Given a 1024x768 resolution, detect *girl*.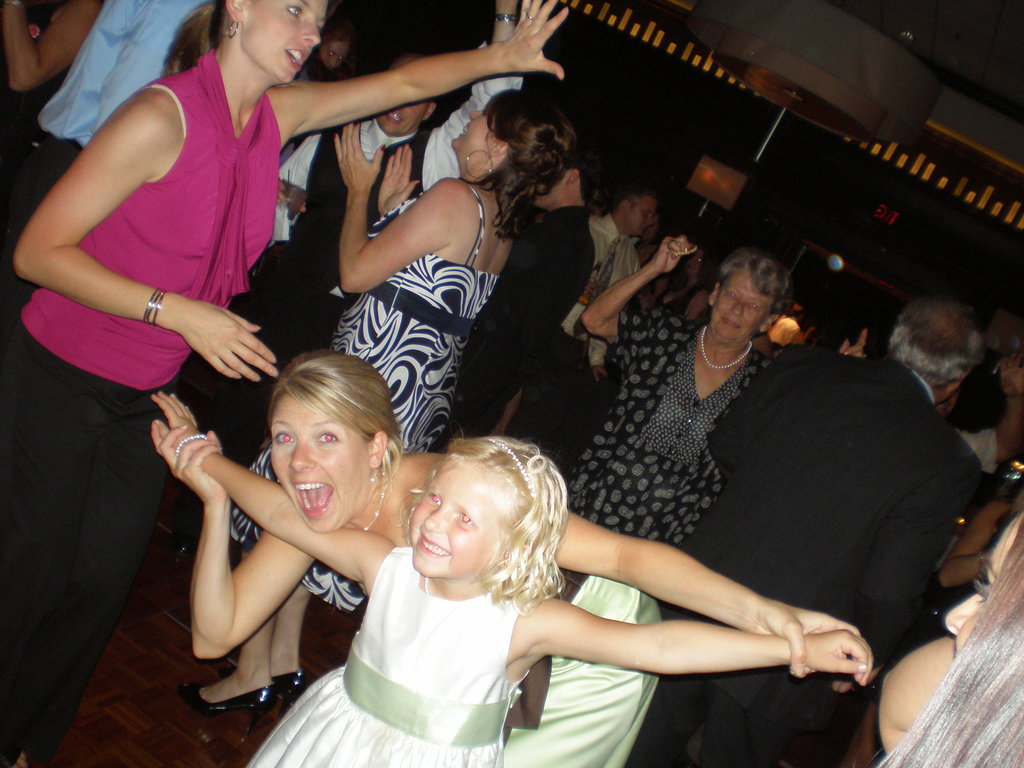
[150,388,875,767].
